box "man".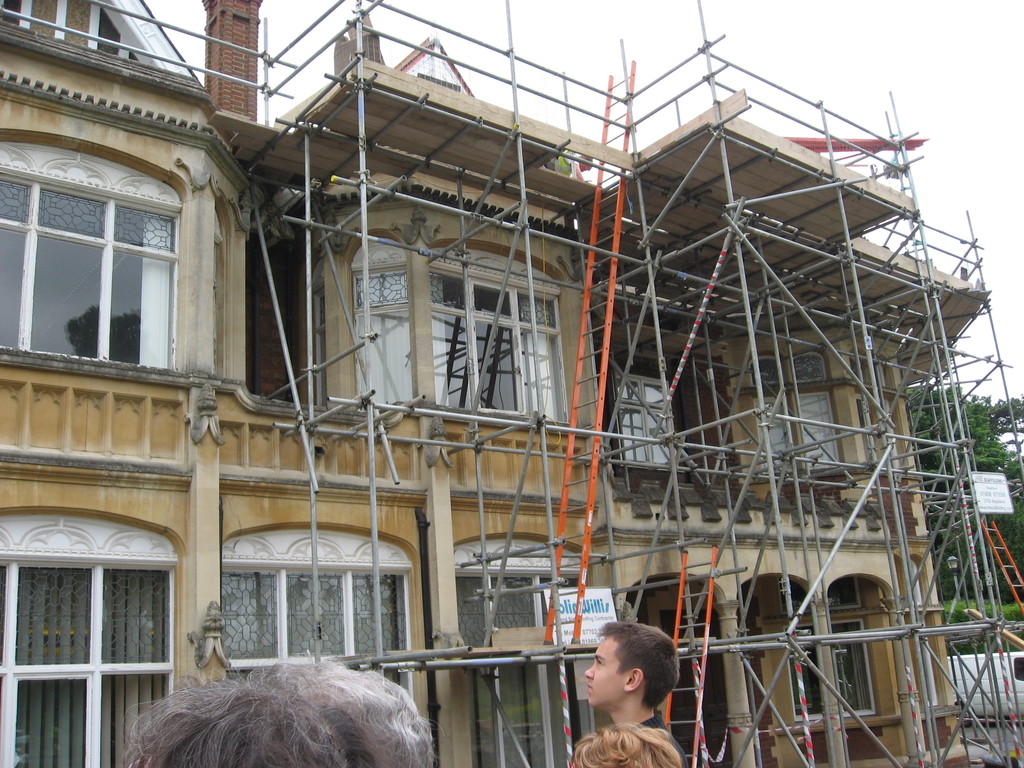
570:634:682:749.
